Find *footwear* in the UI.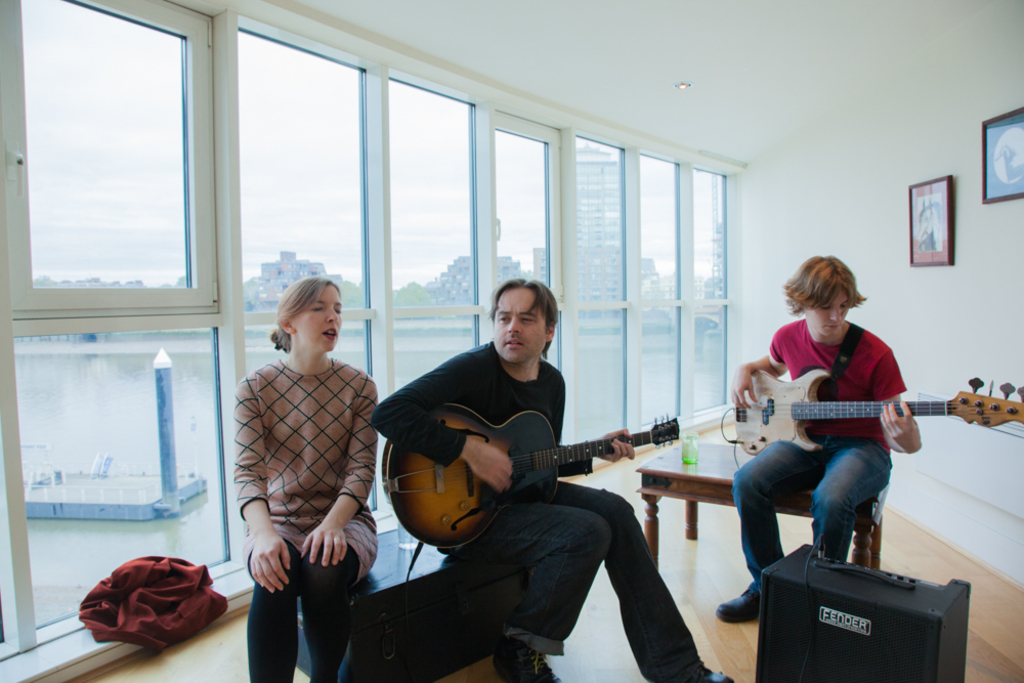
UI element at box=[683, 655, 732, 682].
